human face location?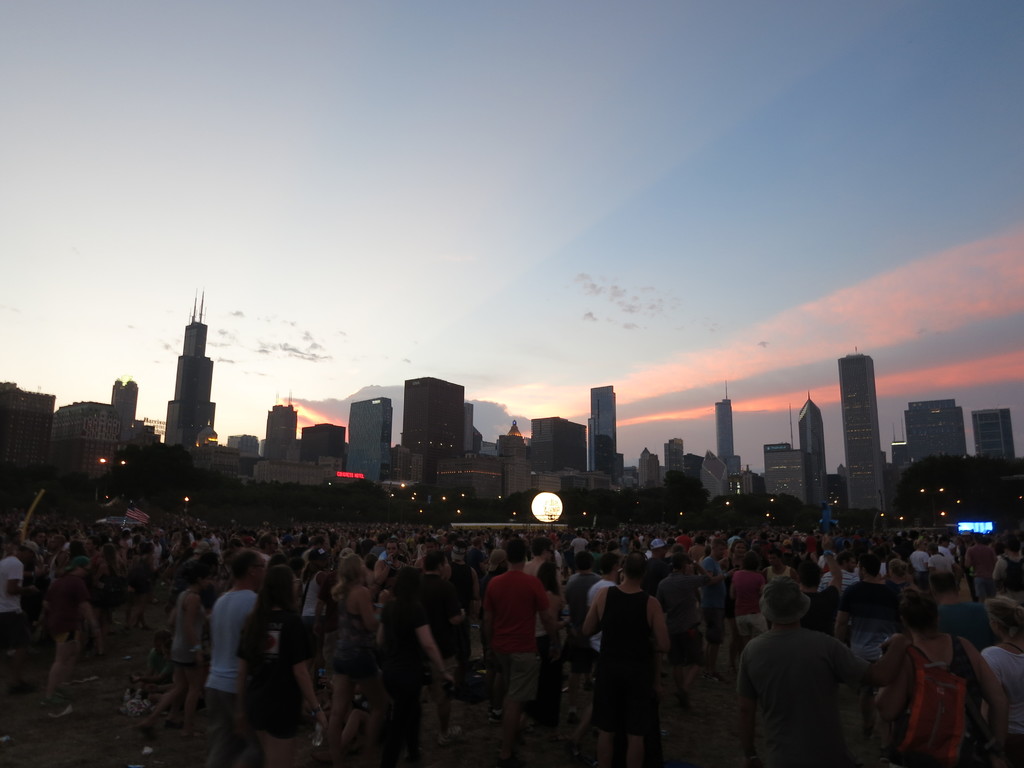
select_region(384, 540, 400, 557)
